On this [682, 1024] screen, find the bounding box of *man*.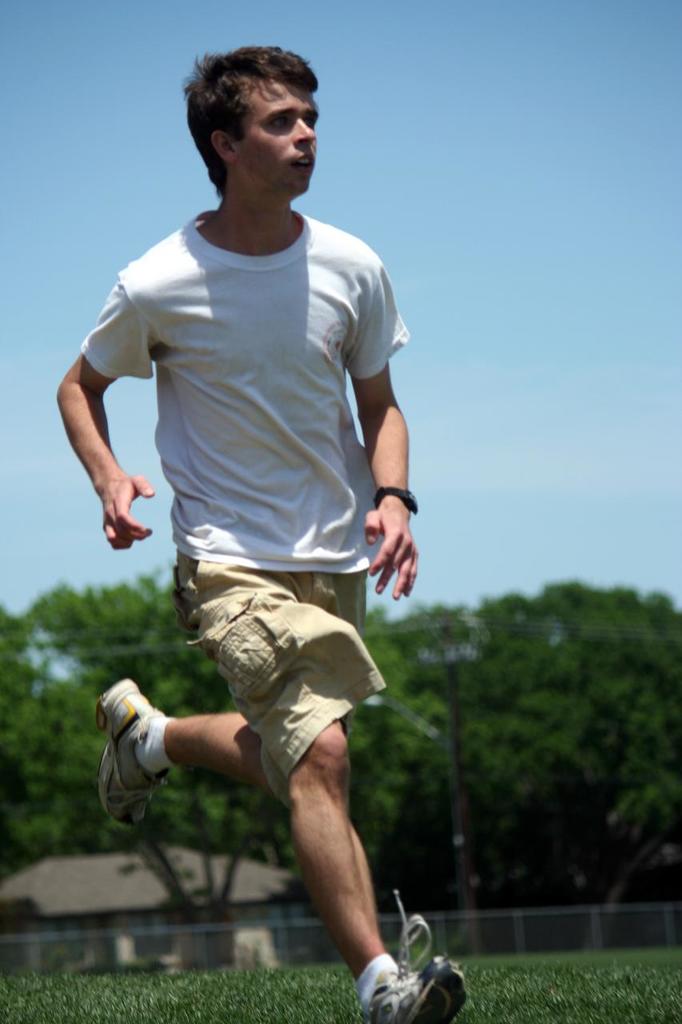
Bounding box: 66:62:447:990.
